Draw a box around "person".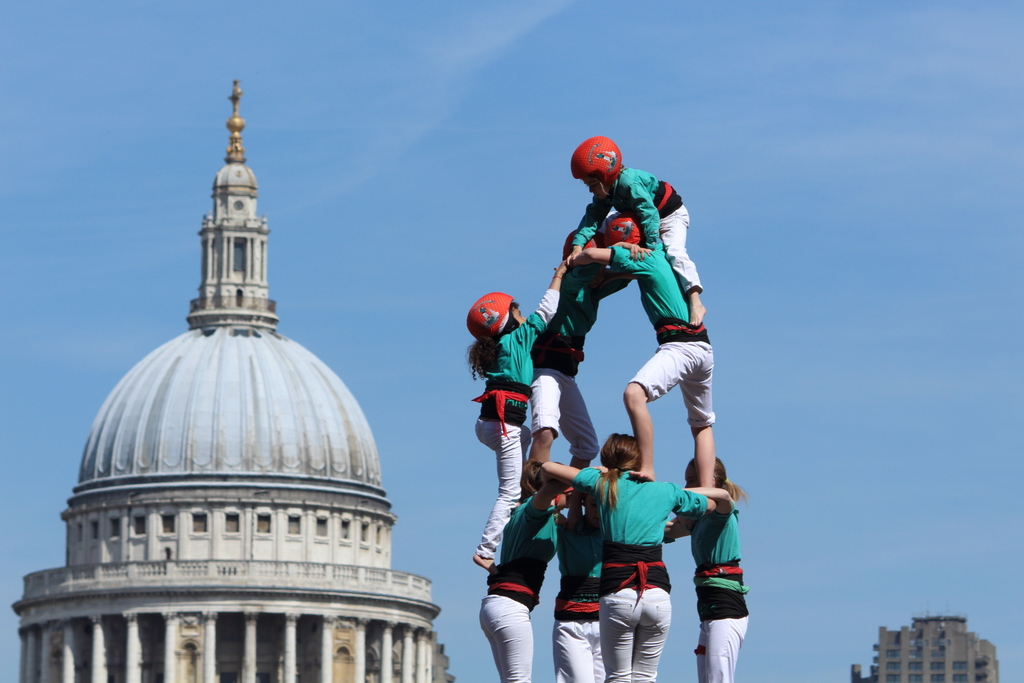
[left=682, top=435, right=762, bottom=677].
